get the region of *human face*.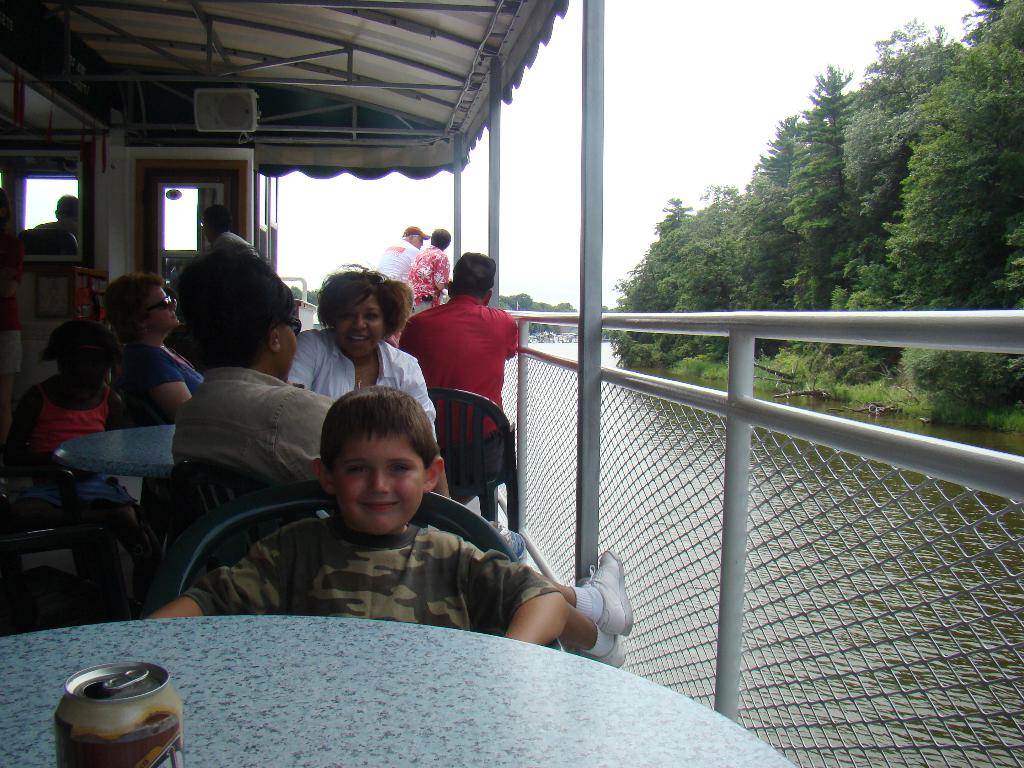
rect(330, 435, 424, 536).
